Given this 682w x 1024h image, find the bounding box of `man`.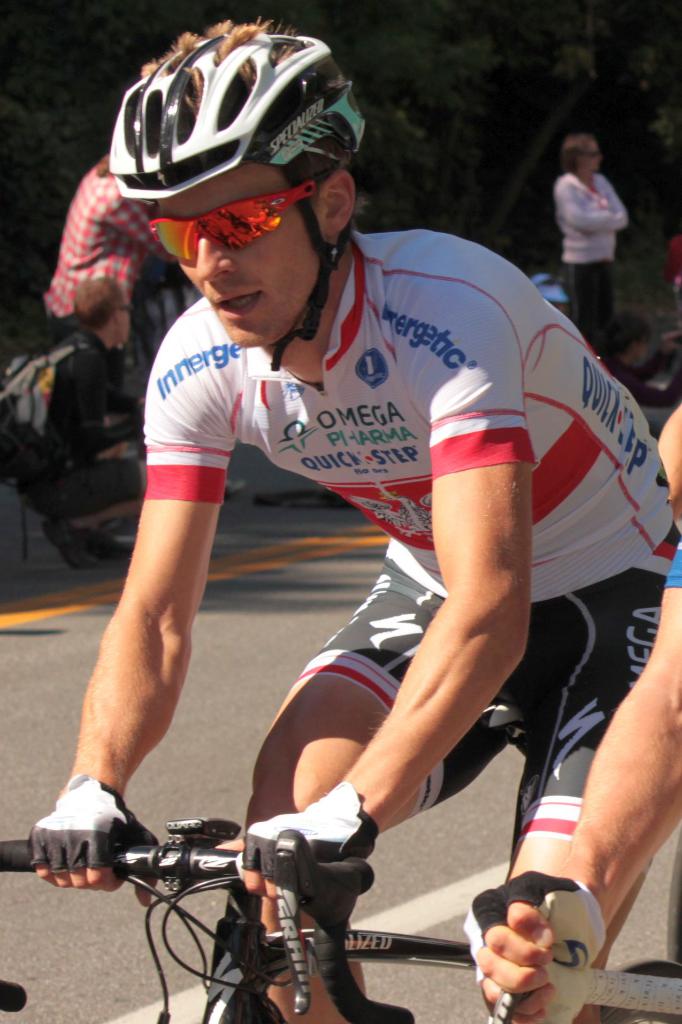
locate(45, 72, 664, 998).
